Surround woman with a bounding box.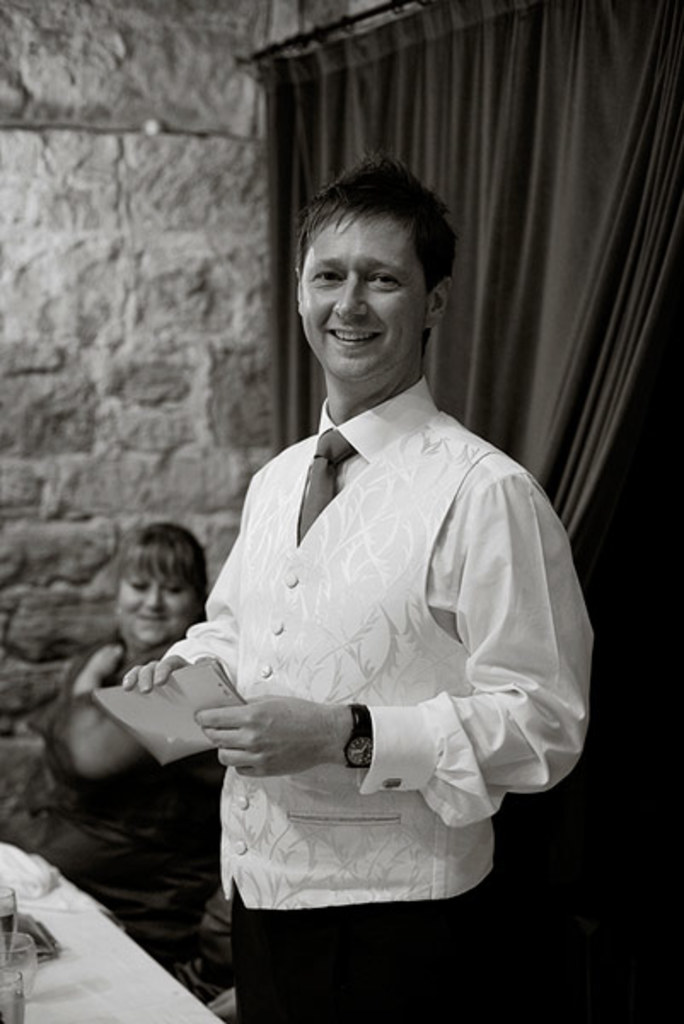
box=[32, 521, 223, 968].
